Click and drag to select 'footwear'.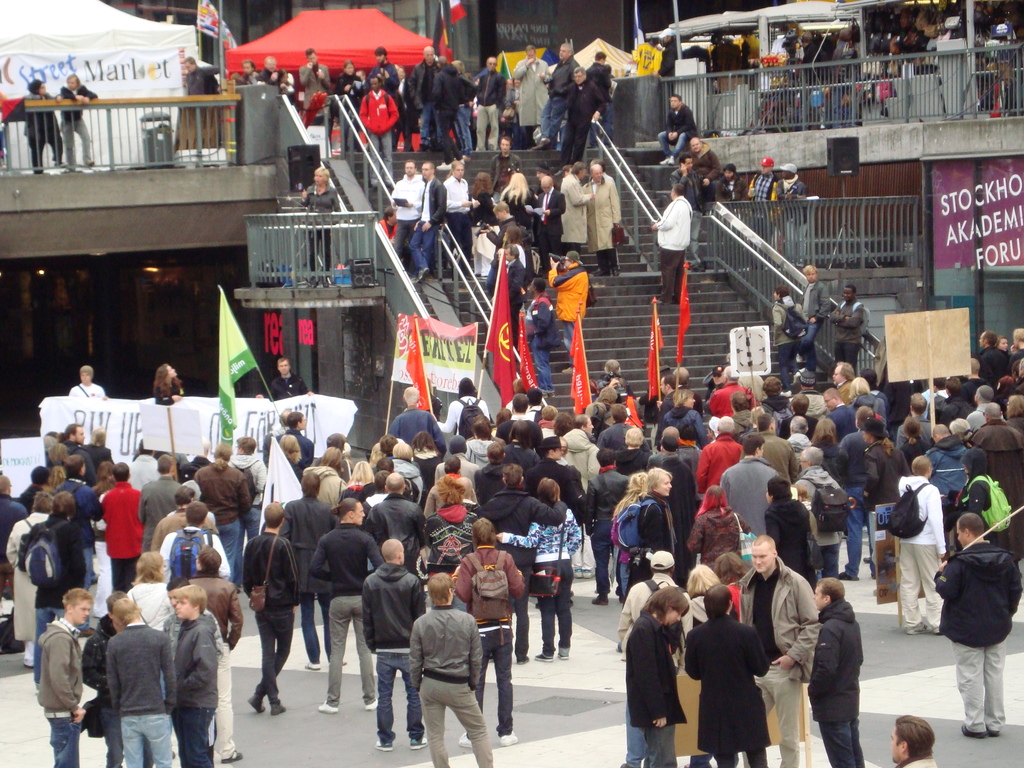
Selection: box(458, 730, 476, 744).
